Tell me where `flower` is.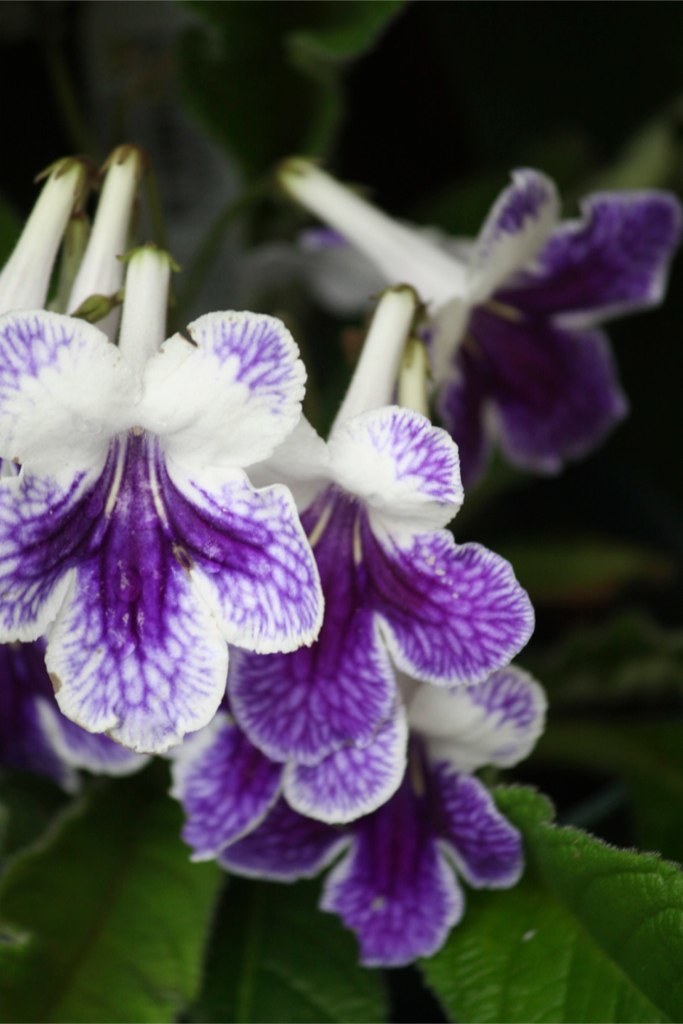
`flower` is at 165,306,534,861.
